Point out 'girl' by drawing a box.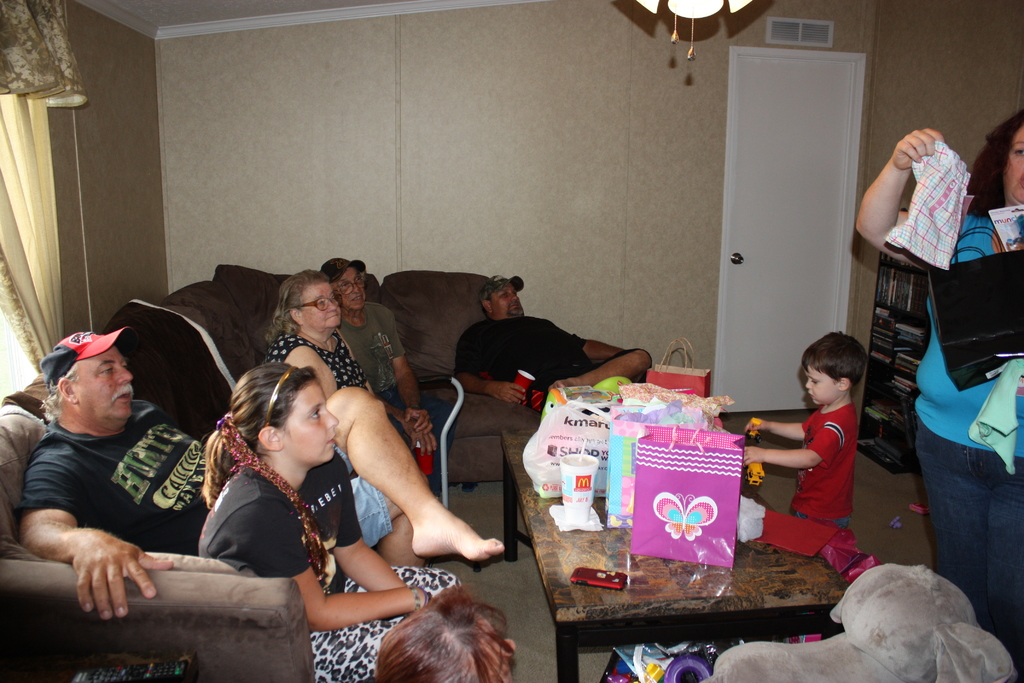
<box>190,356,470,682</box>.
